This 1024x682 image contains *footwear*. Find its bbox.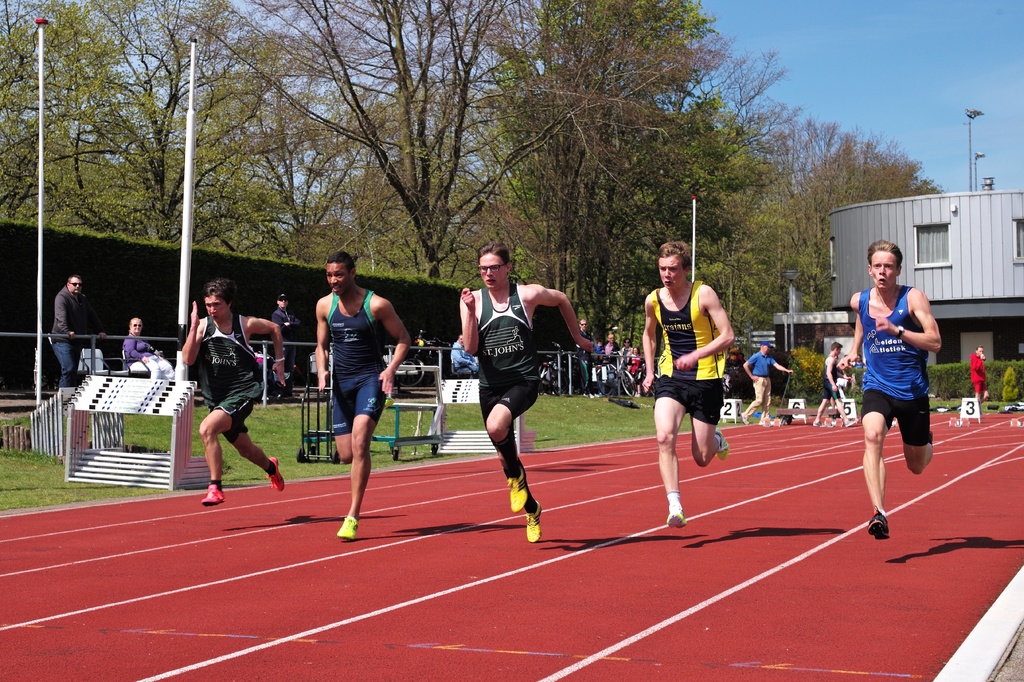
crop(506, 468, 529, 514).
